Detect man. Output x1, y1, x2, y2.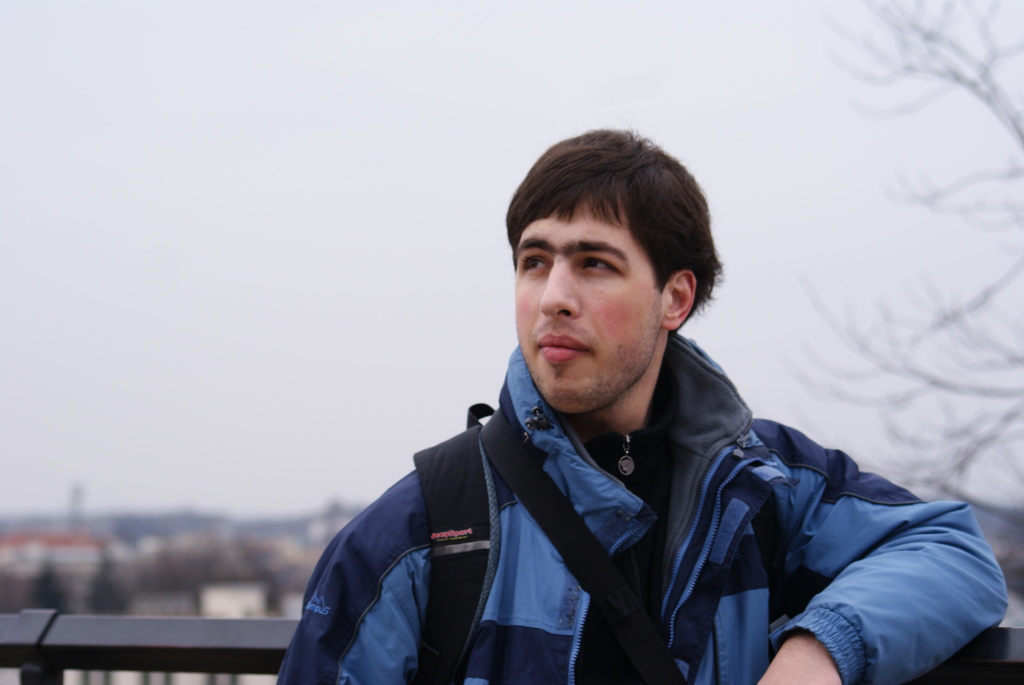
263, 114, 1004, 684.
